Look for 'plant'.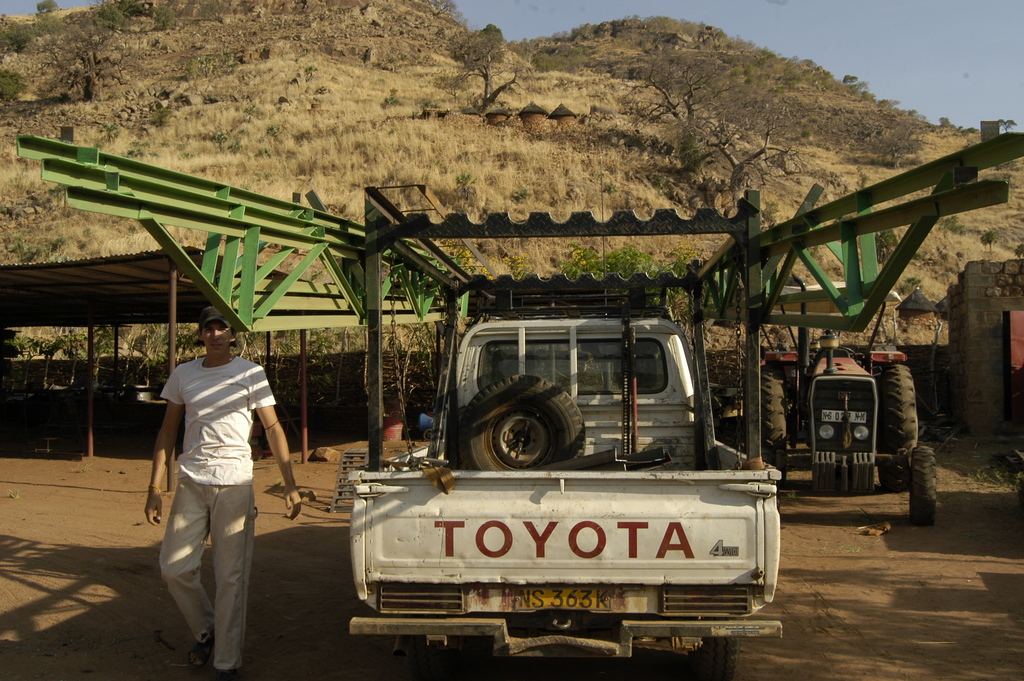
Found: <bbox>29, 13, 63, 38</bbox>.
